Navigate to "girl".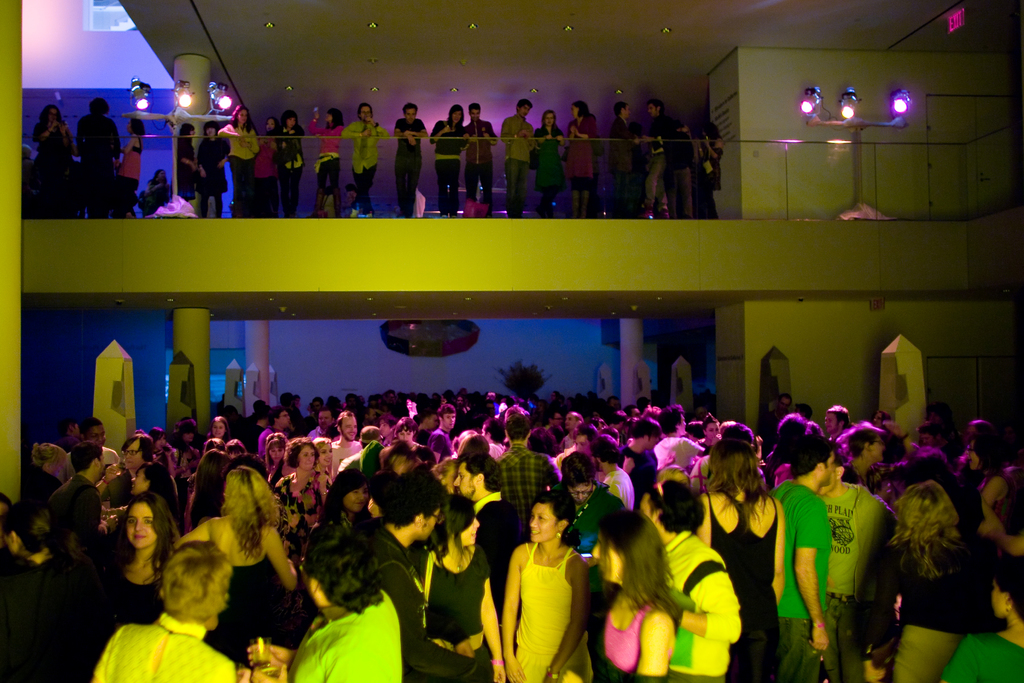
Navigation target: select_region(632, 474, 750, 682).
